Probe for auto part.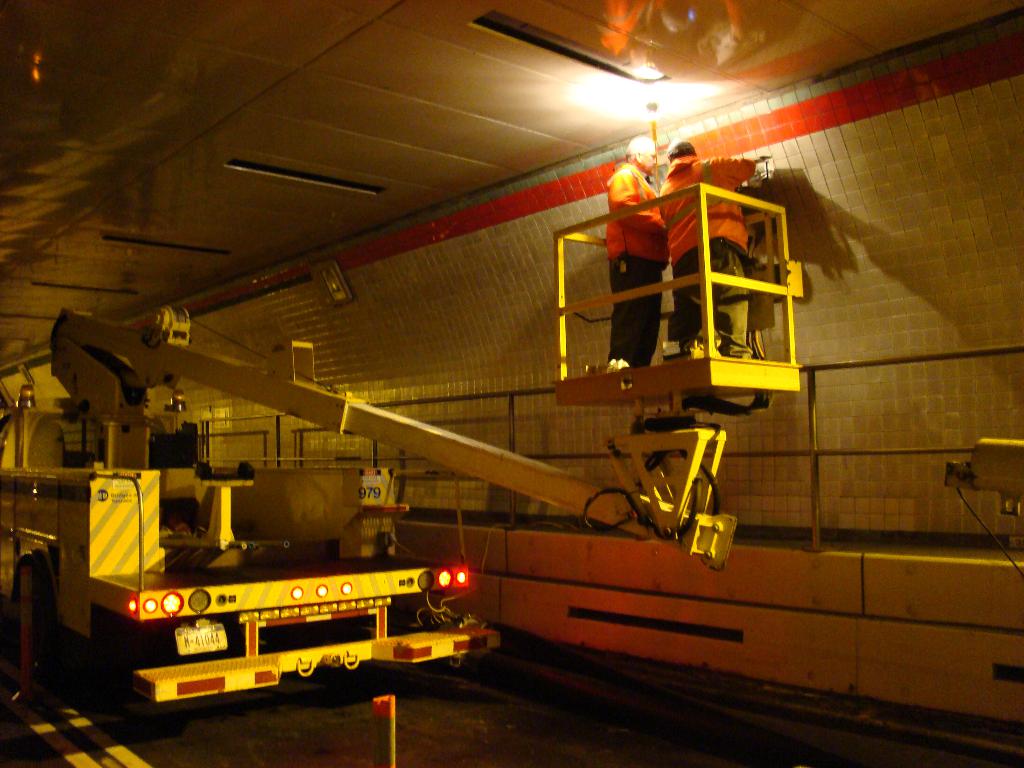
Probe result: (184, 476, 270, 556).
